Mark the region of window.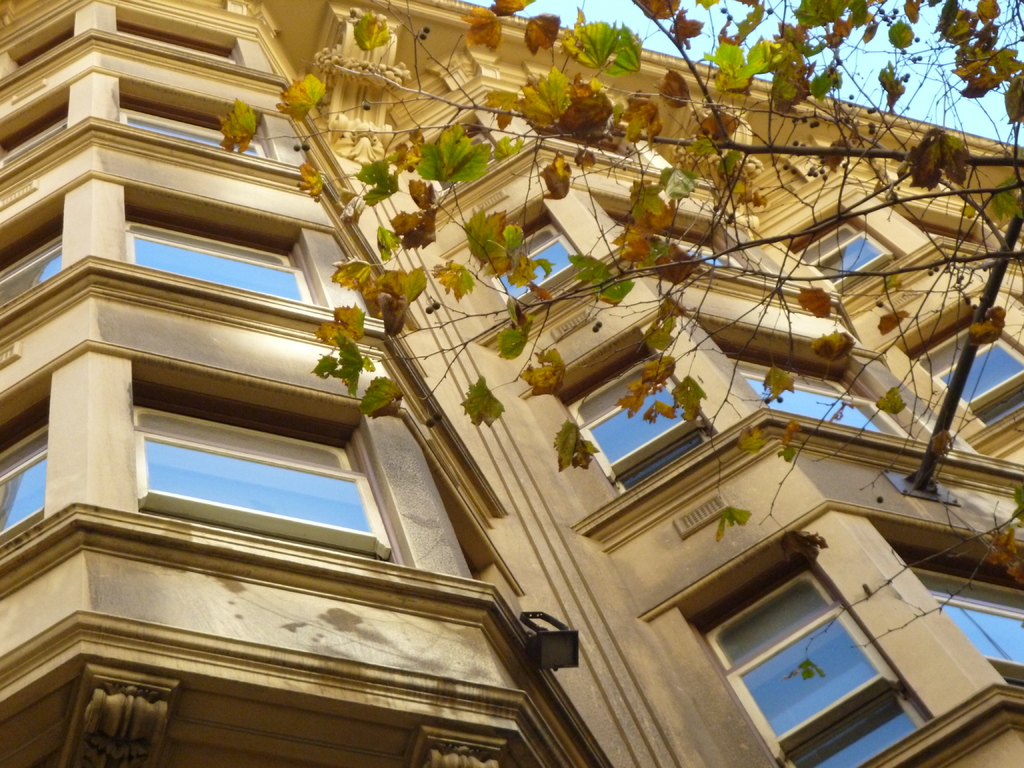
Region: detection(121, 180, 322, 305).
